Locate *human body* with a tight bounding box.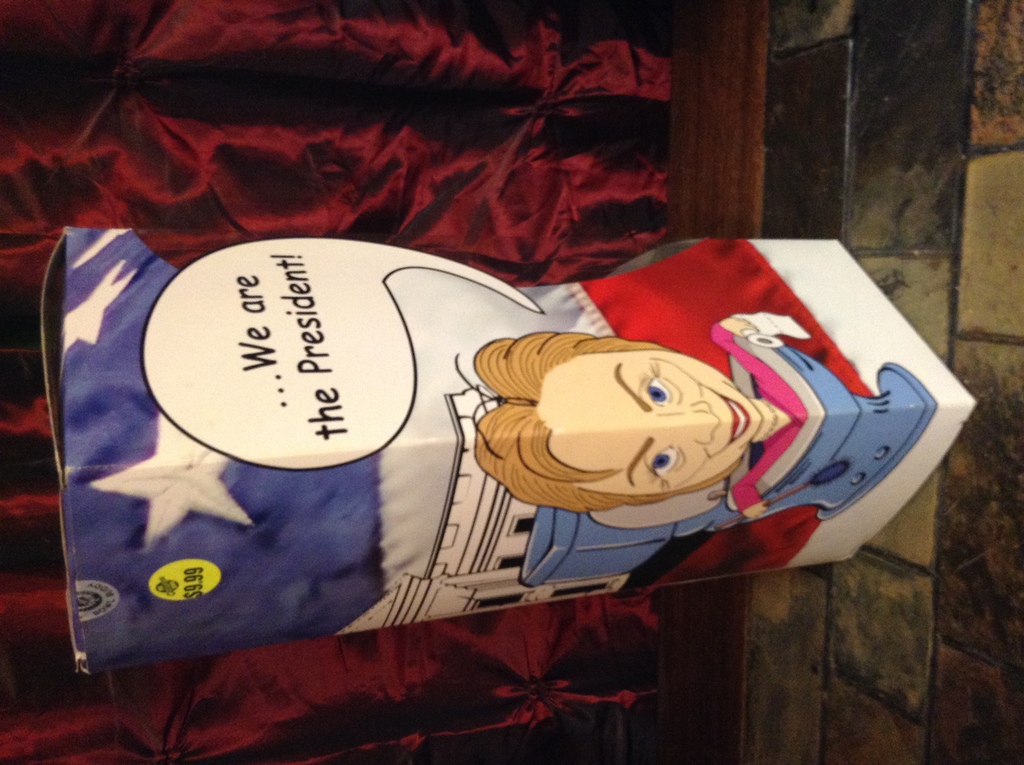
l=471, t=314, r=808, b=524.
